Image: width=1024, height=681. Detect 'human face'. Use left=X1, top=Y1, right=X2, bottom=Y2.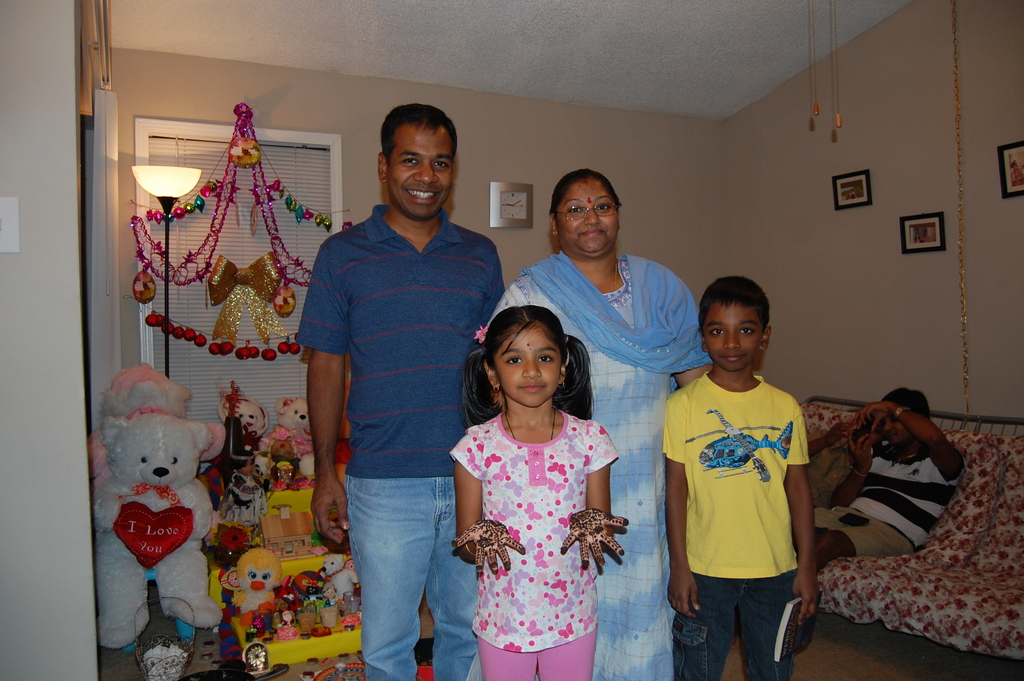
left=384, top=124, right=451, bottom=219.
